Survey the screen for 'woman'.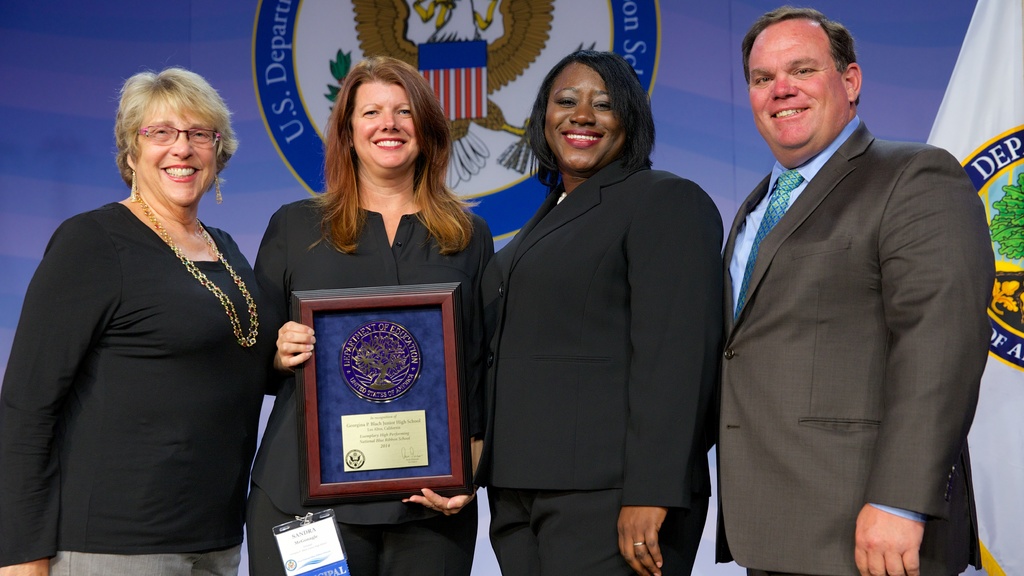
Survey found: l=249, t=51, r=493, b=575.
